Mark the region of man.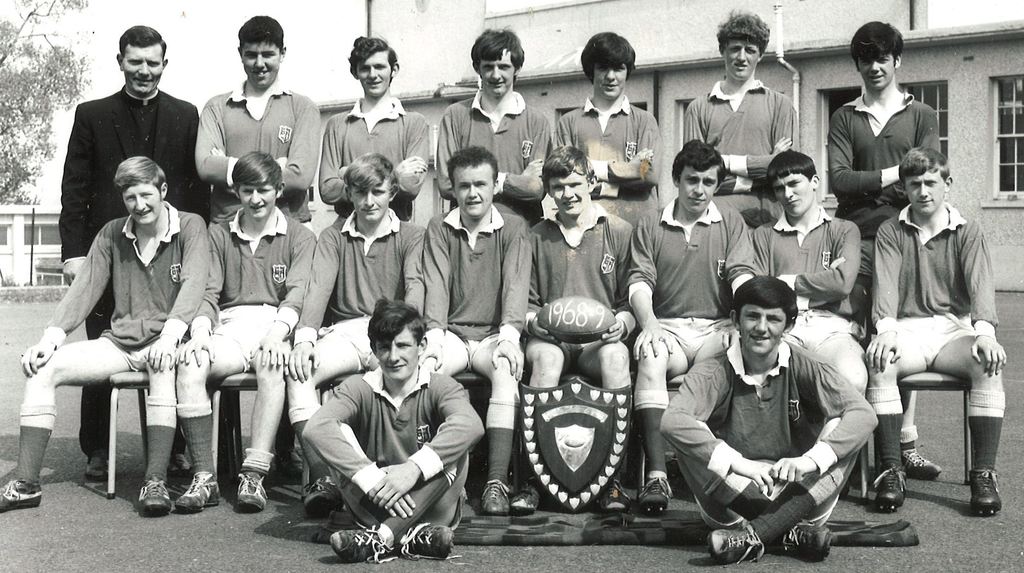
Region: [509,143,632,516].
